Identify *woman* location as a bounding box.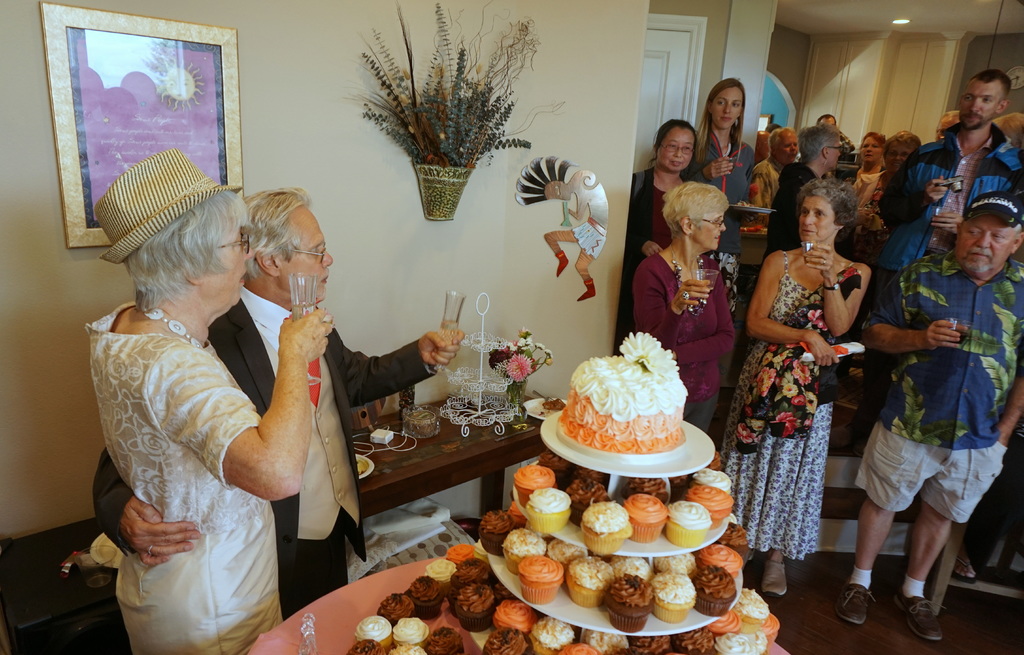
box=[630, 179, 735, 426].
